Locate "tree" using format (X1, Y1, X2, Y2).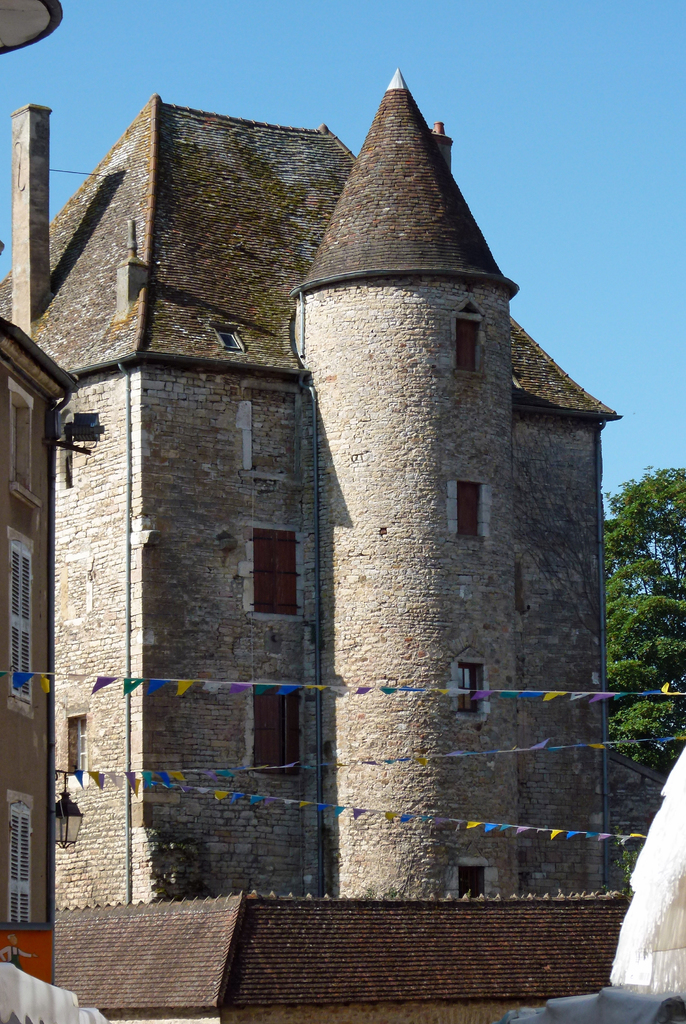
(606, 463, 683, 810).
